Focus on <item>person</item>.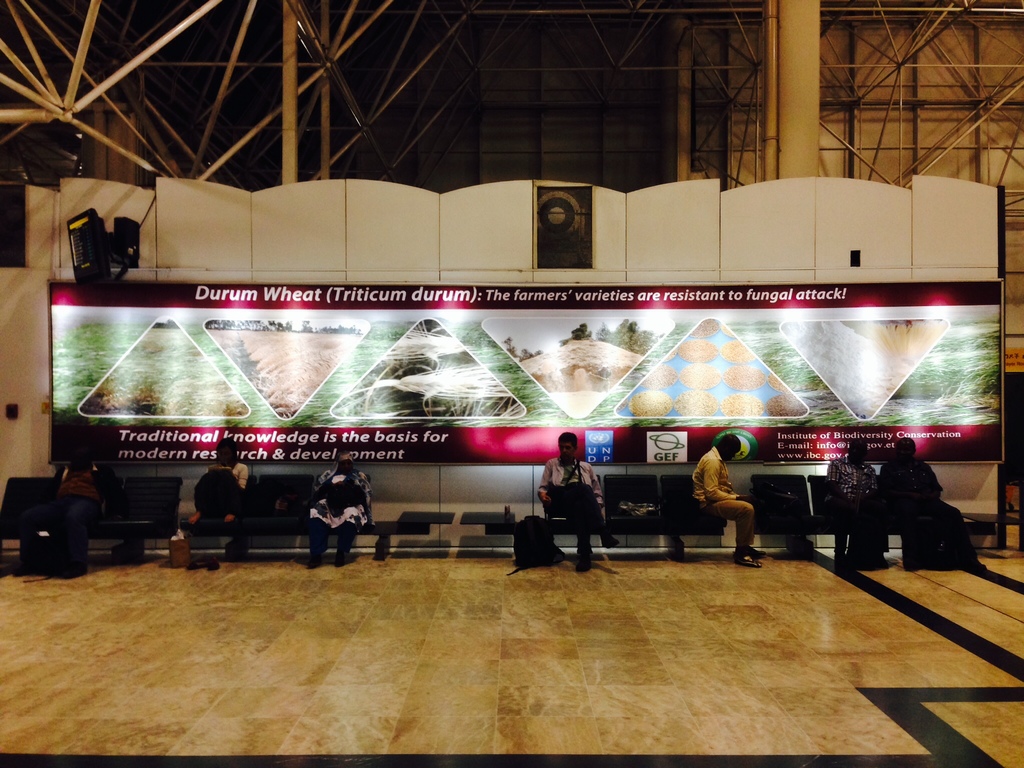
Focused at [x1=179, y1=436, x2=253, y2=536].
